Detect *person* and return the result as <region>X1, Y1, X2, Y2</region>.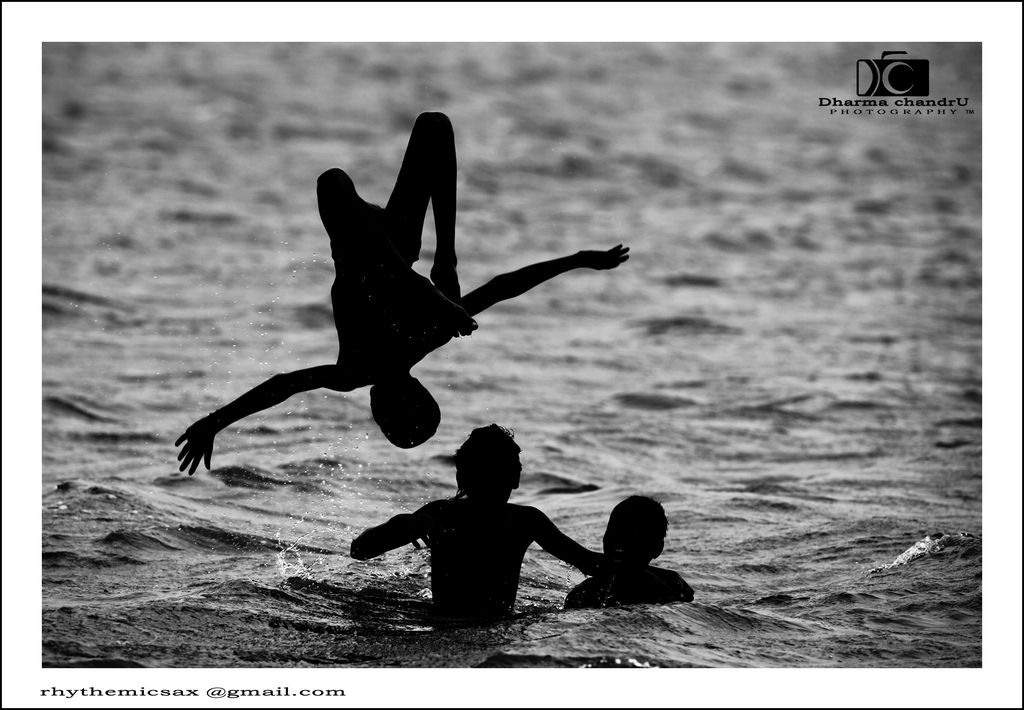
<region>562, 493, 697, 606</region>.
